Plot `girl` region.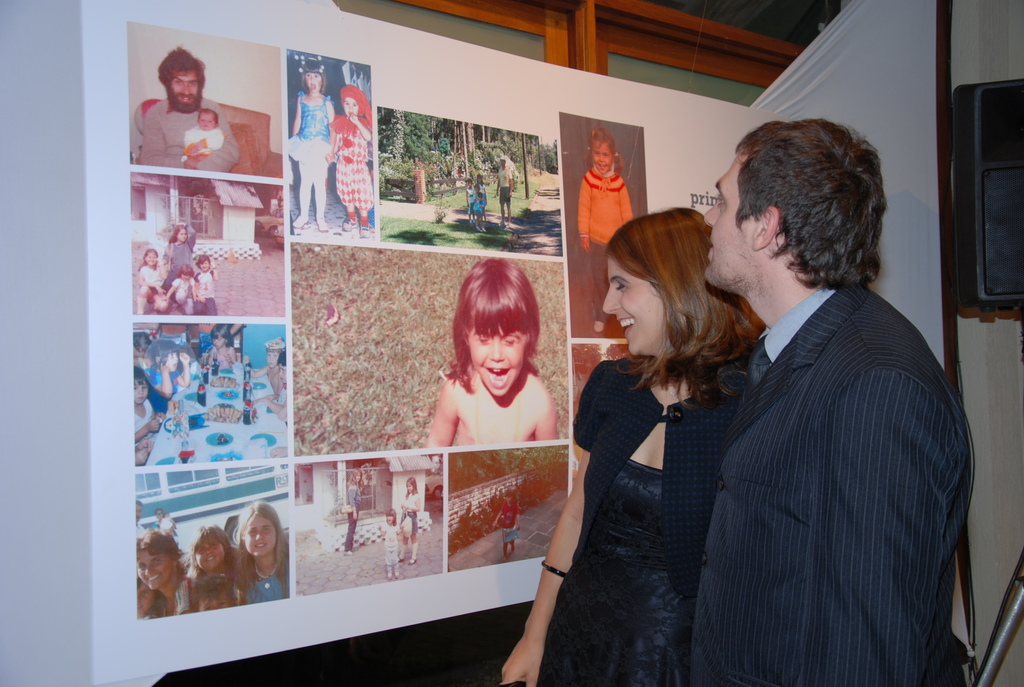
Plotted at locate(136, 250, 172, 312).
